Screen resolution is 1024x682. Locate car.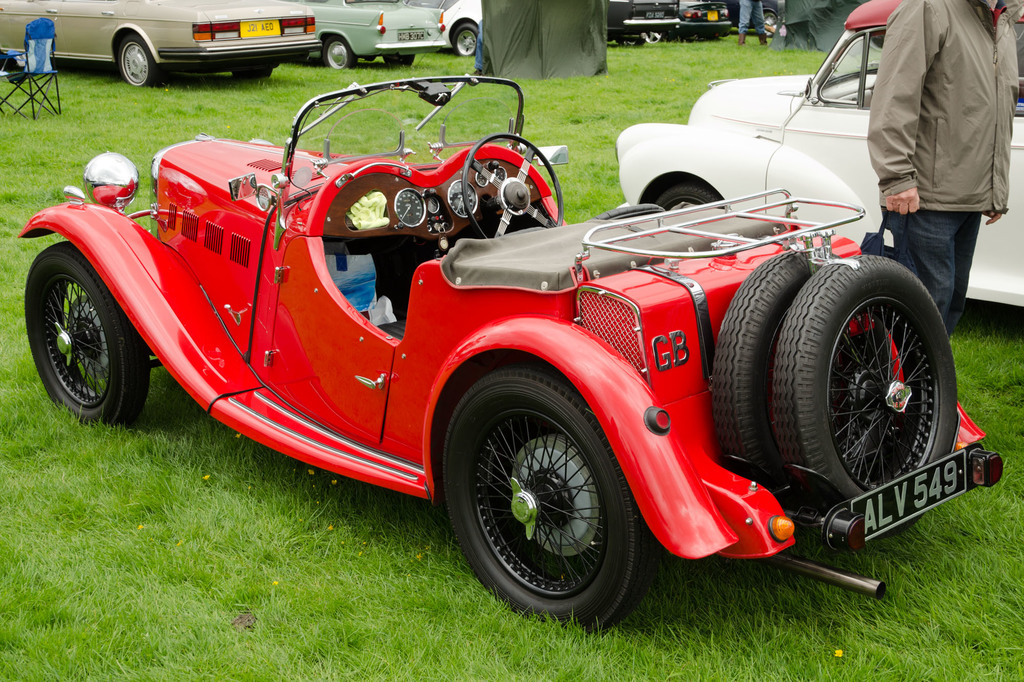
bbox=(440, 0, 484, 49).
